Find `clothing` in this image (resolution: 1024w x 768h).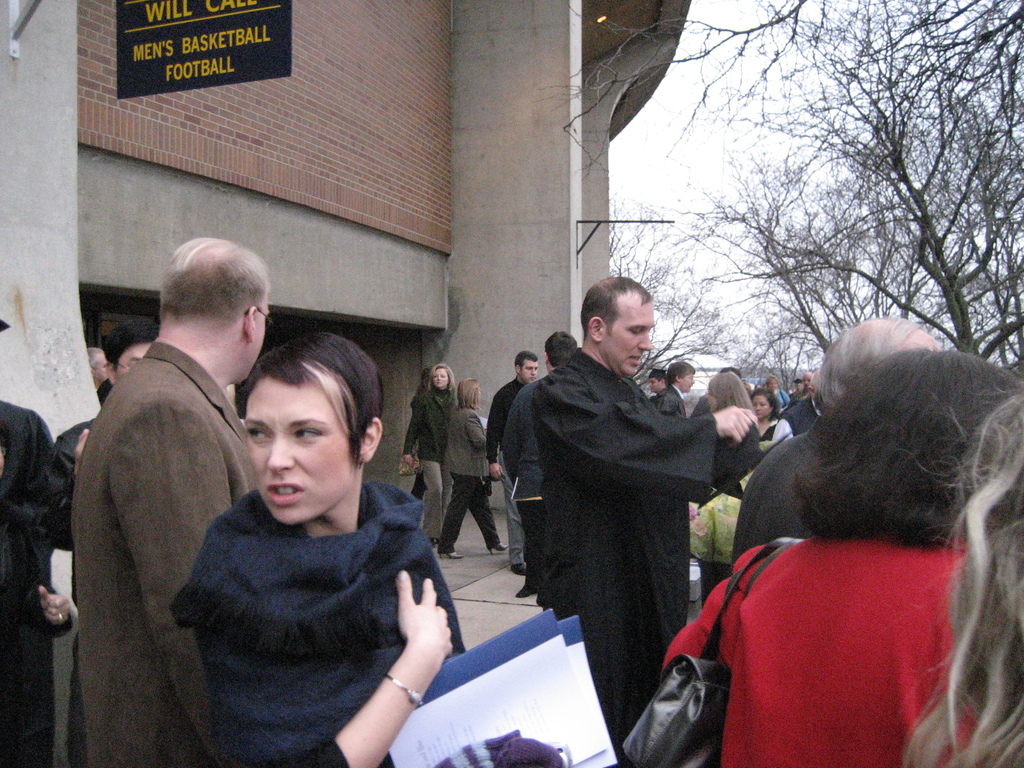
501:387:552:600.
